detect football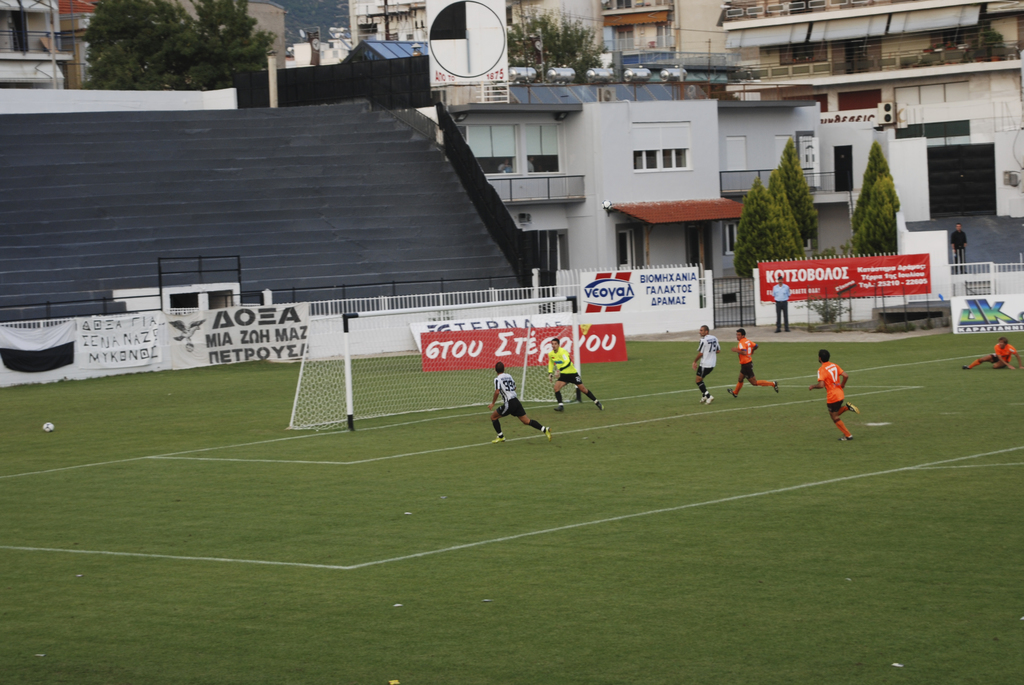
42/423/53/432
